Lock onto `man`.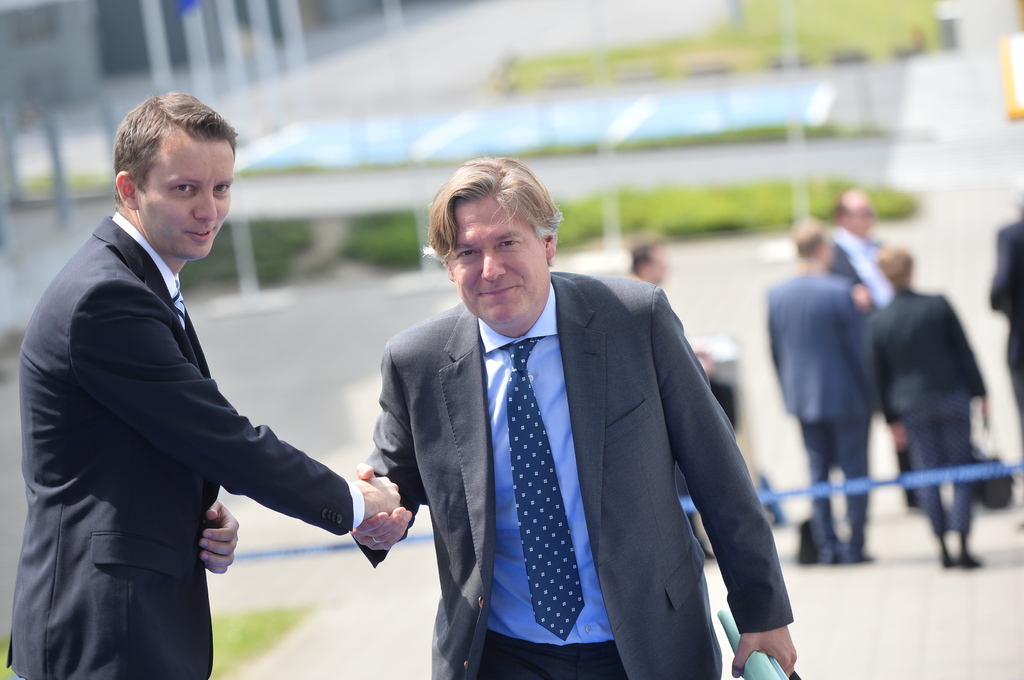
Locked: bbox=(767, 212, 872, 564).
